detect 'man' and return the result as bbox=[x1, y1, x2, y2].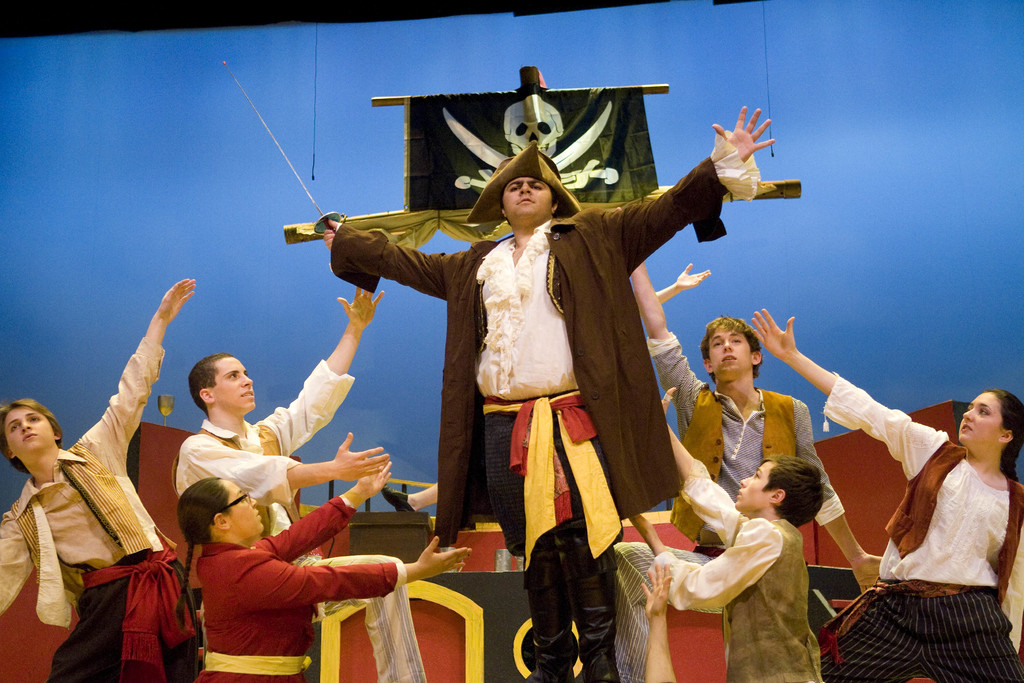
bbox=[173, 290, 387, 542].
